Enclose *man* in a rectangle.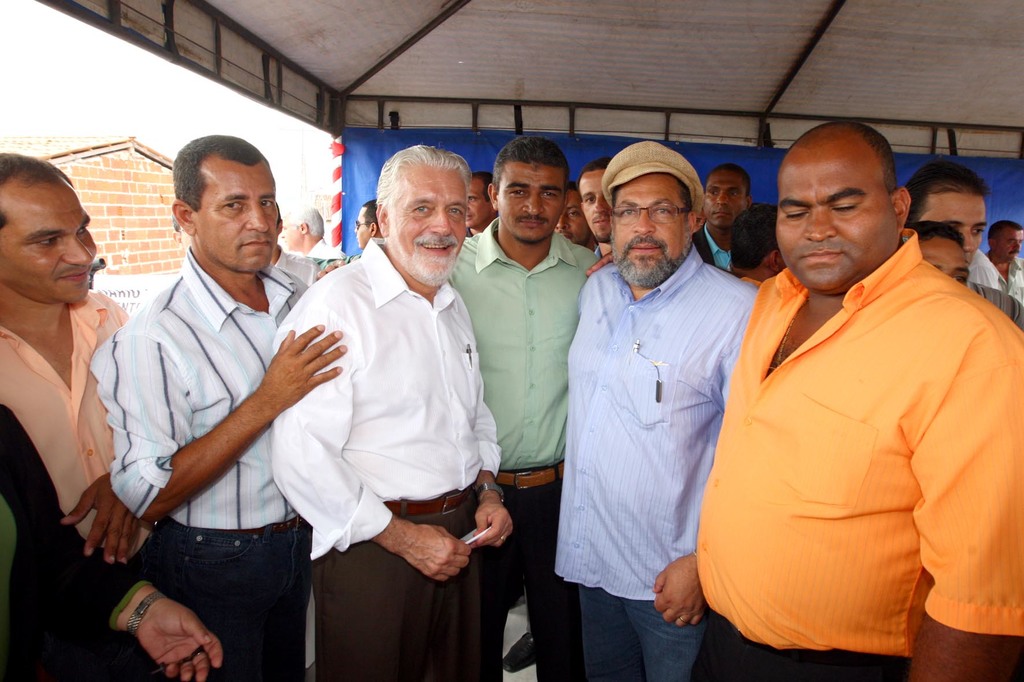
bbox=(984, 220, 1023, 301).
